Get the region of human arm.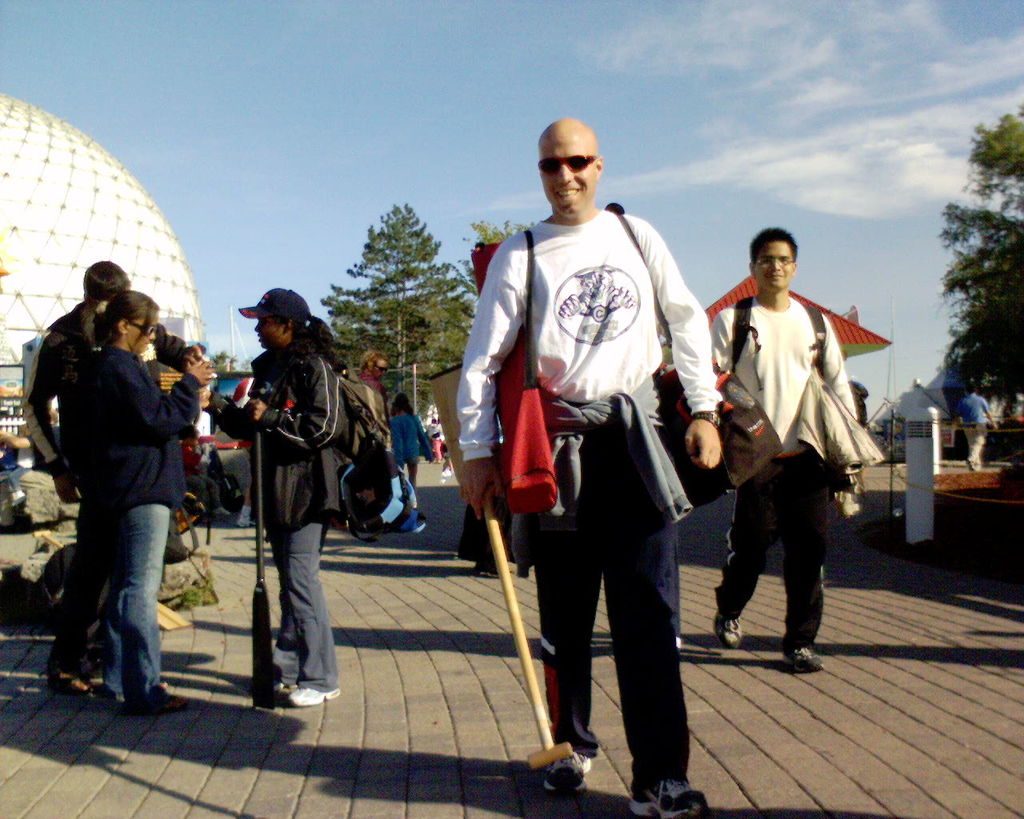
416/416/434/460.
